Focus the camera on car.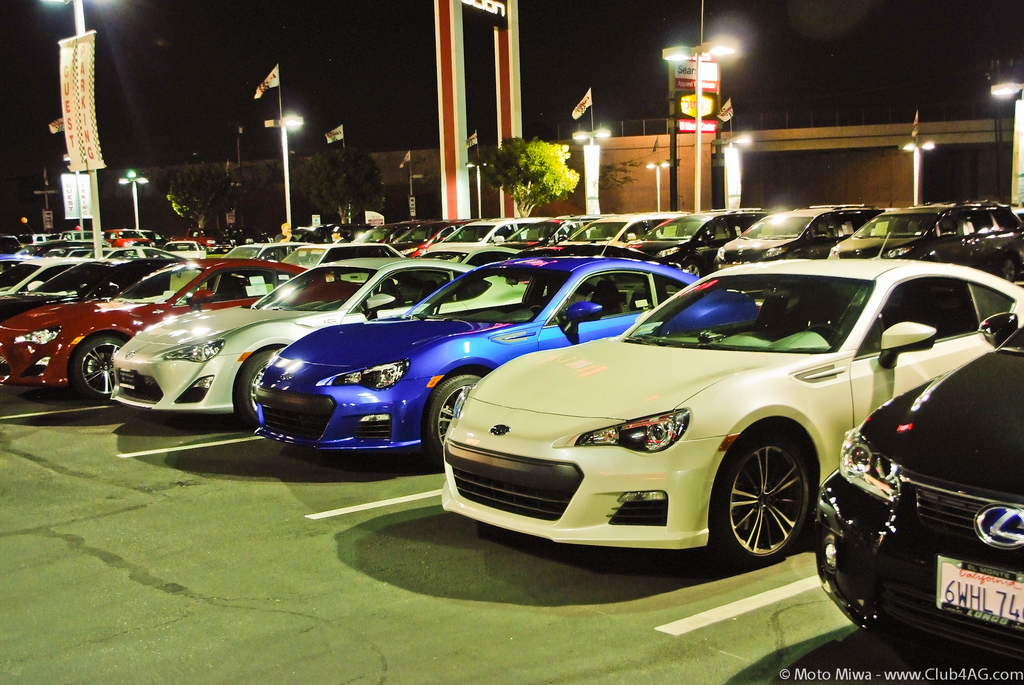
Focus region: 828/200/1023/287.
